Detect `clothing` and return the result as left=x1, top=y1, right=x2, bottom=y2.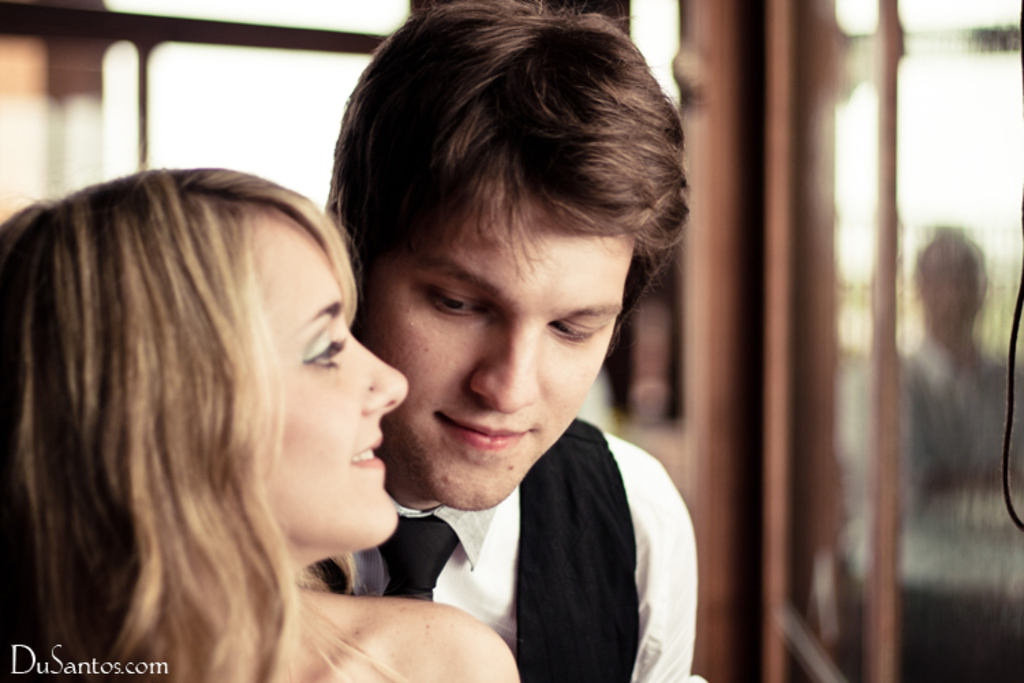
left=279, top=381, right=706, bottom=682.
